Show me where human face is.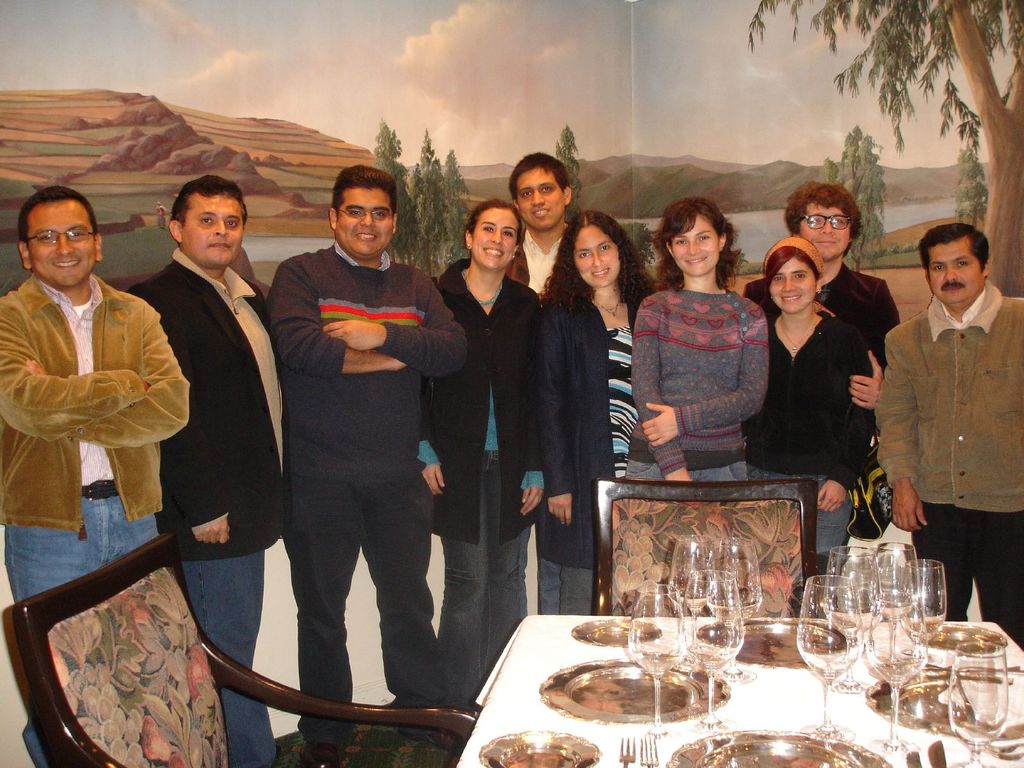
human face is at bbox(472, 205, 514, 262).
